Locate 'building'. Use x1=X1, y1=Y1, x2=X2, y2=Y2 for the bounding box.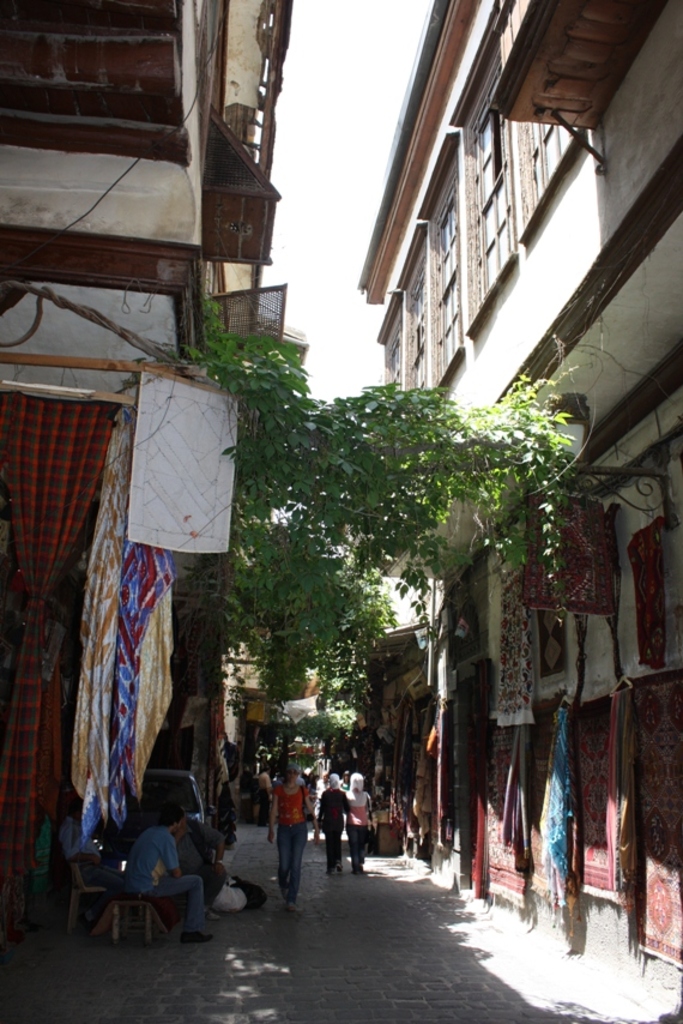
x1=357, y1=0, x2=682, y2=972.
